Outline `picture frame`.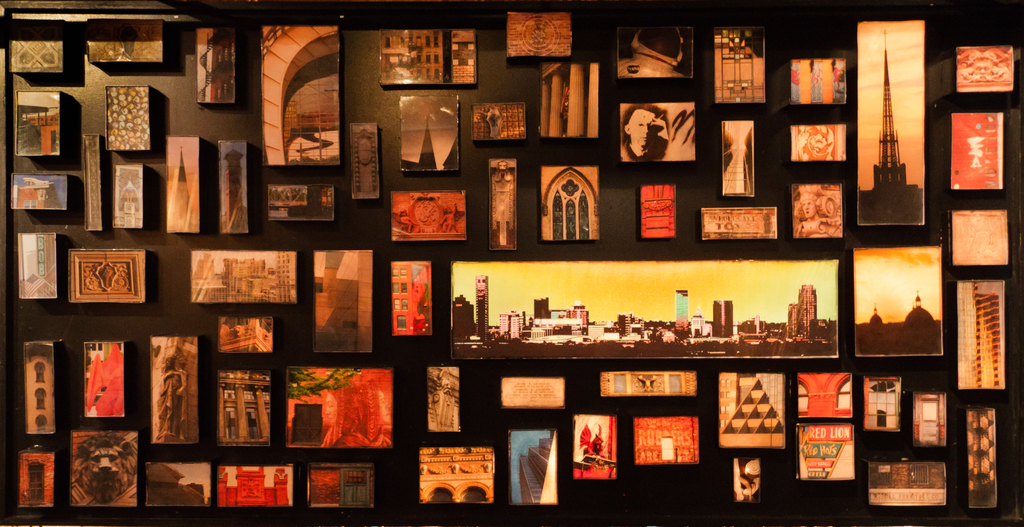
Outline: {"left": 349, "top": 123, "right": 383, "bottom": 198}.
